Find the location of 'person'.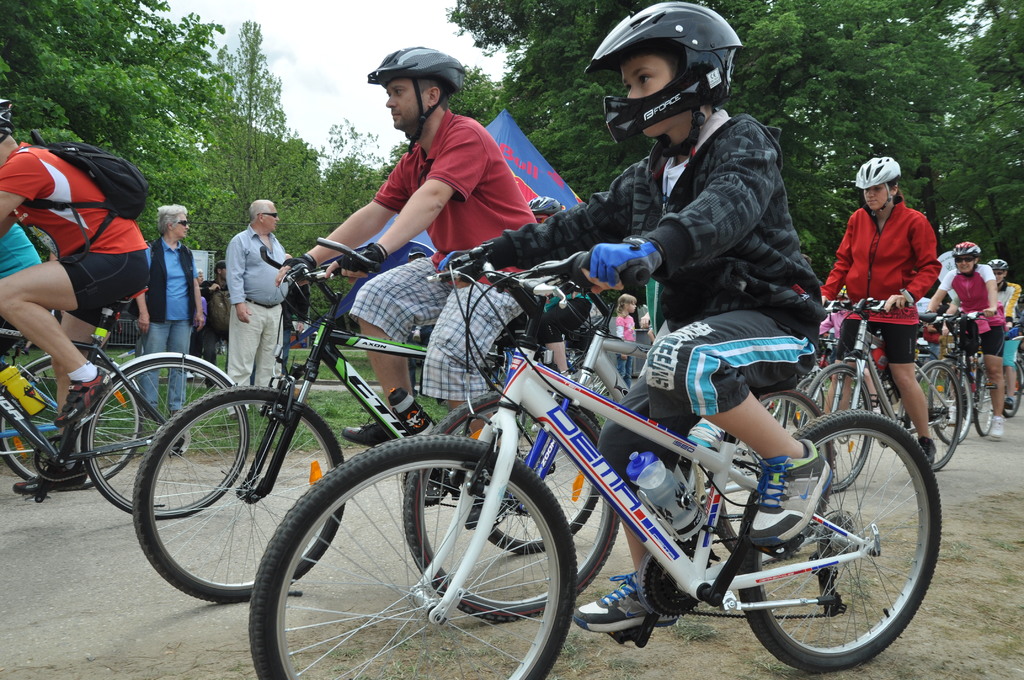
Location: BBox(808, 156, 941, 470).
